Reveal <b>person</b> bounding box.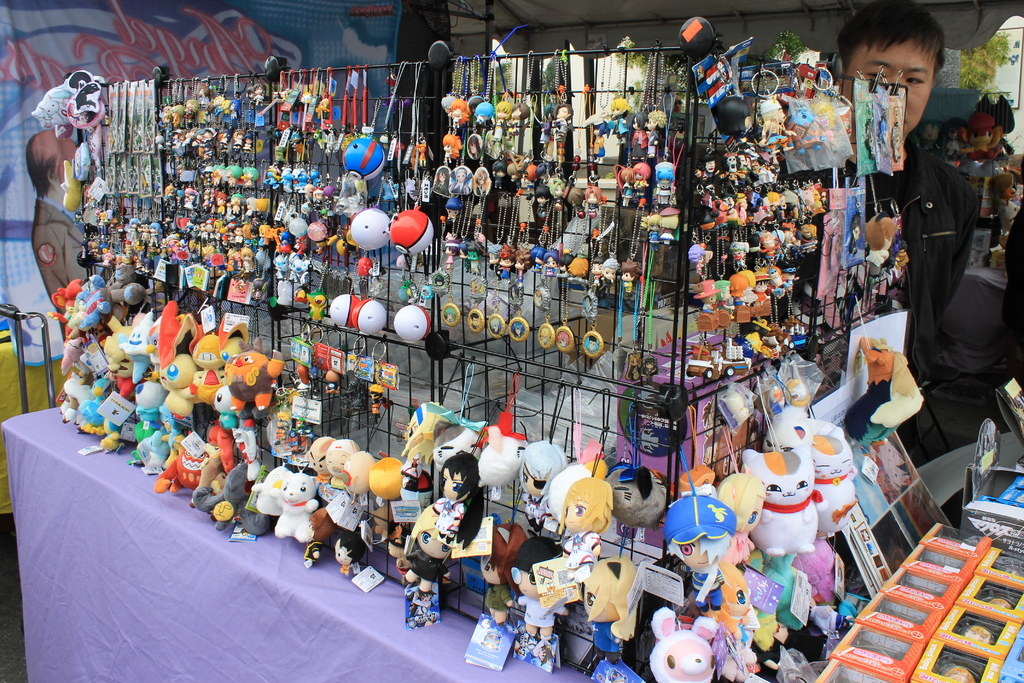
Revealed: {"left": 760, "top": 99, "right": 796, "bottom": 153}.
